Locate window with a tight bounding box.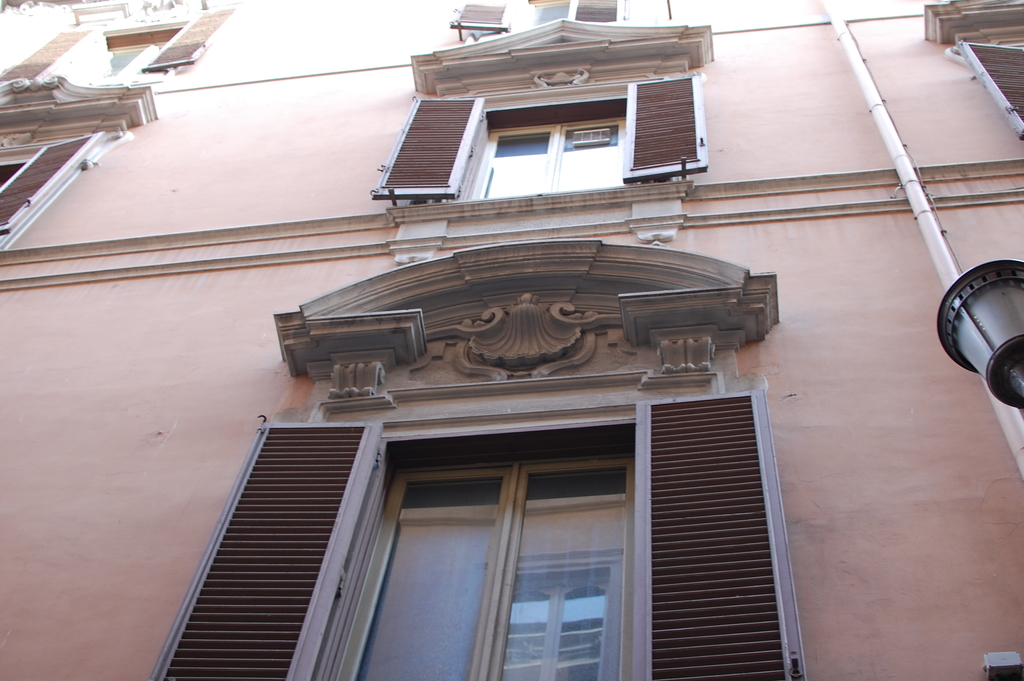
(x1=1, y1=12, x2=247, y2=92).
